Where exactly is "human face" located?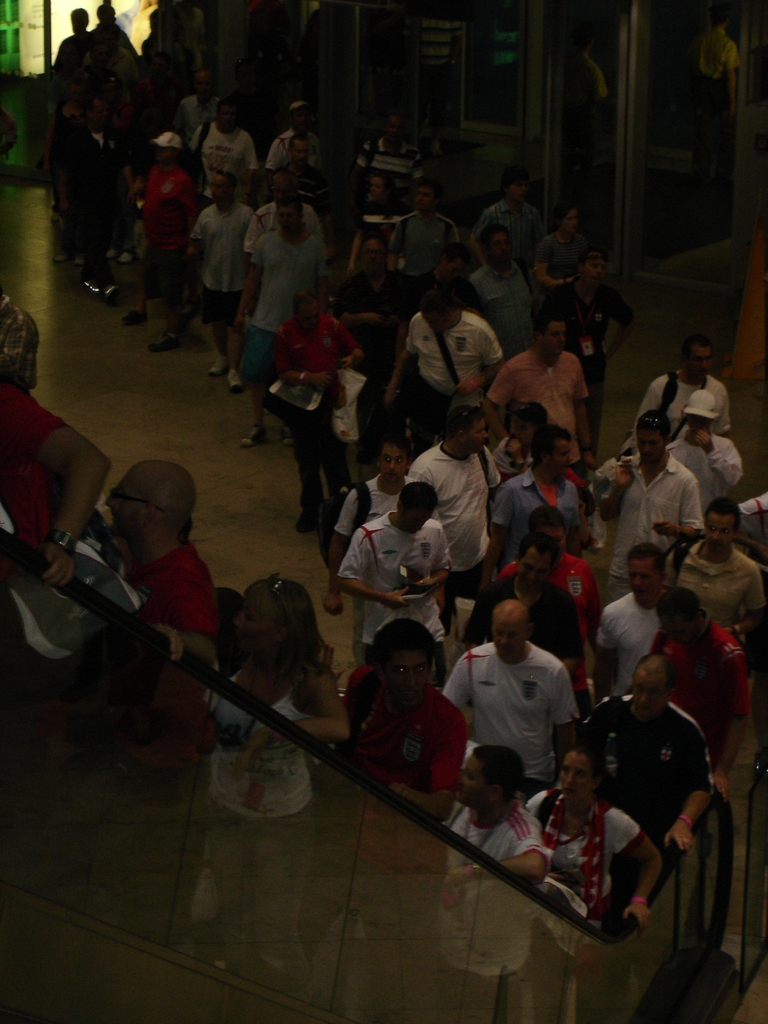
Its bounding box is region(457, 758, 484, 809).
